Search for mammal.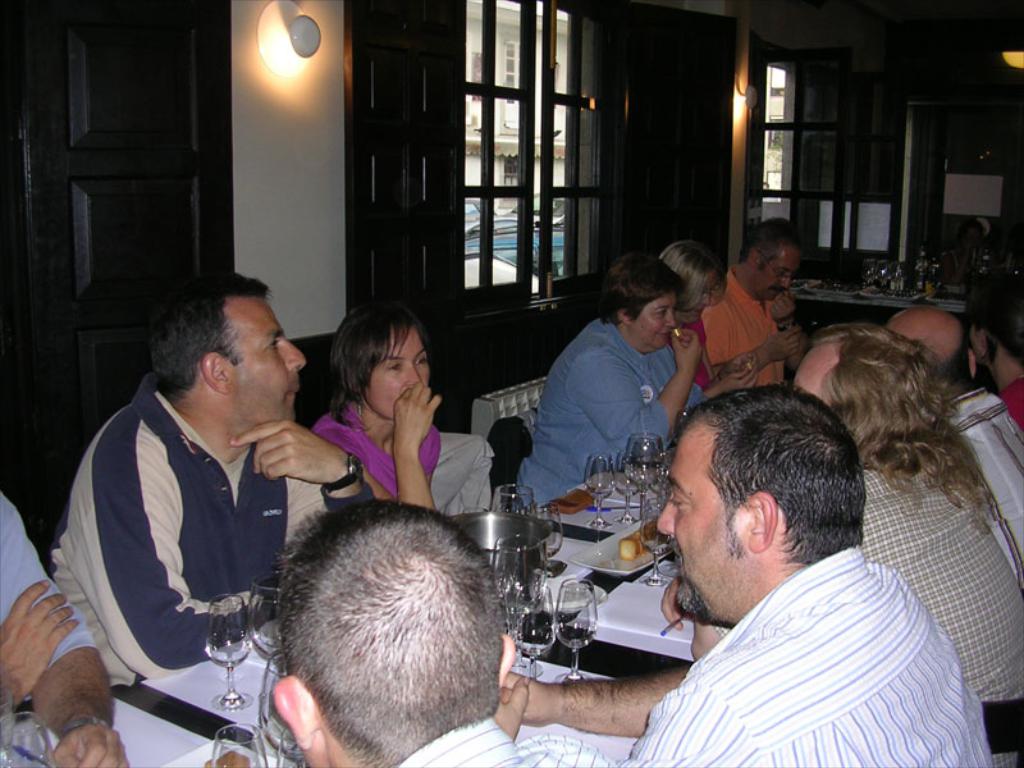
Found at [517, 253, 704, 507].
